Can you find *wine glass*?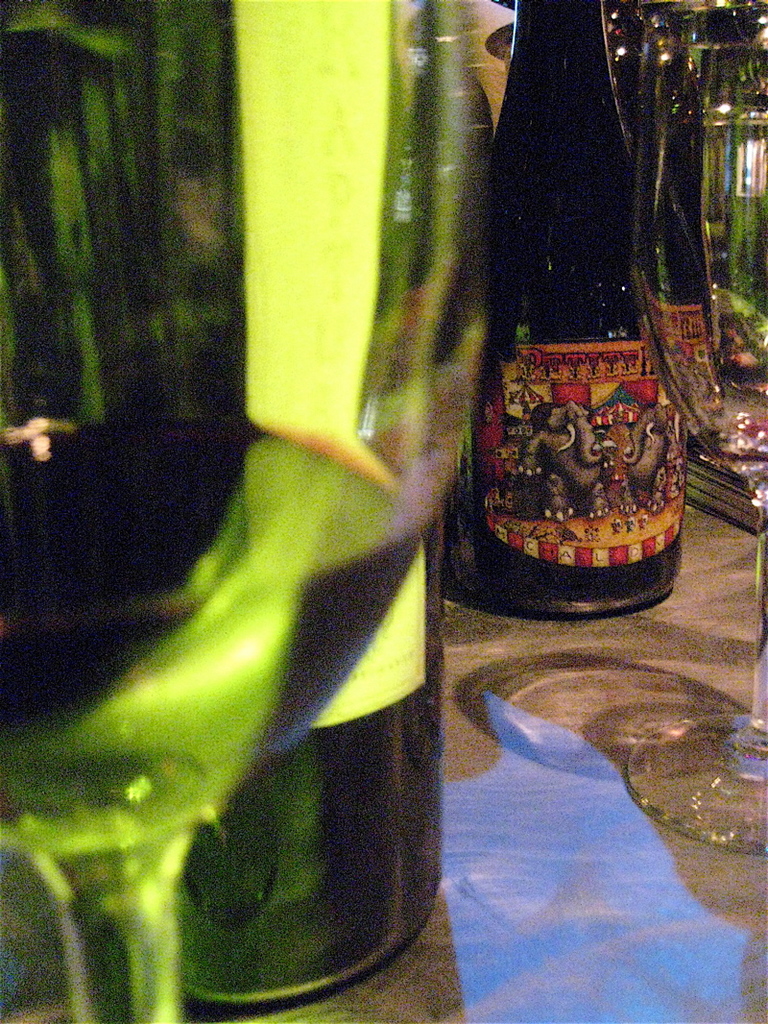
Yes, bounding box: <bbox>623, 0, 767, 859</bbox>.
